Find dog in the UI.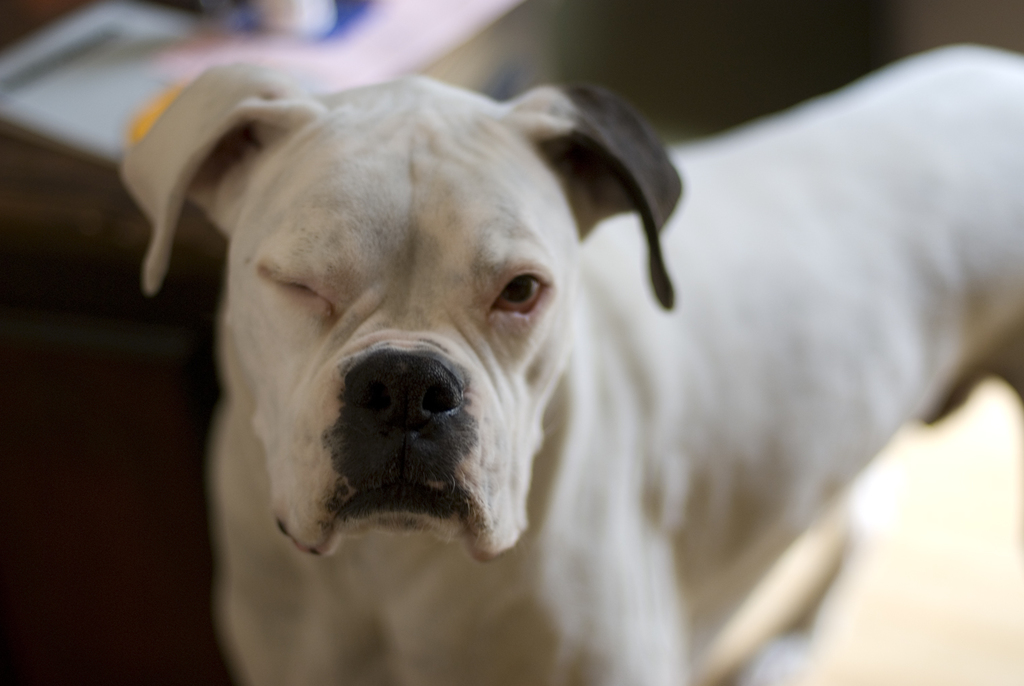
UI element at {"x1": 119, "y1": 40, "x2": 1023, "y2": 685}.
